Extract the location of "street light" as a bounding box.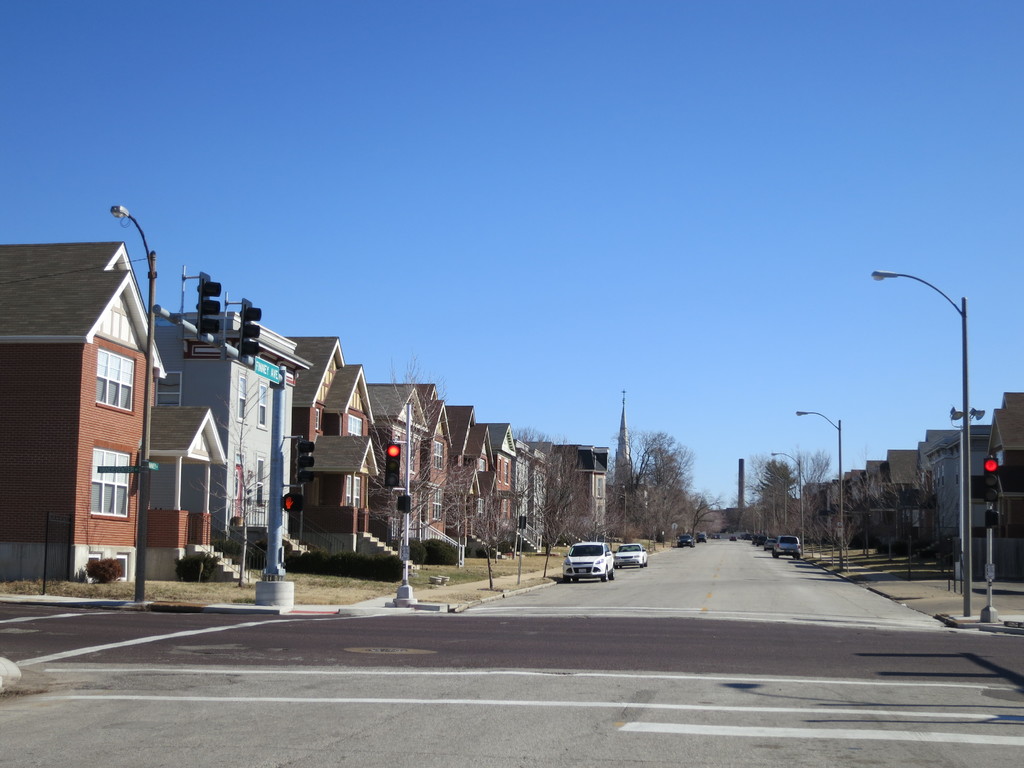
<box>769,450,809,554</box>.
